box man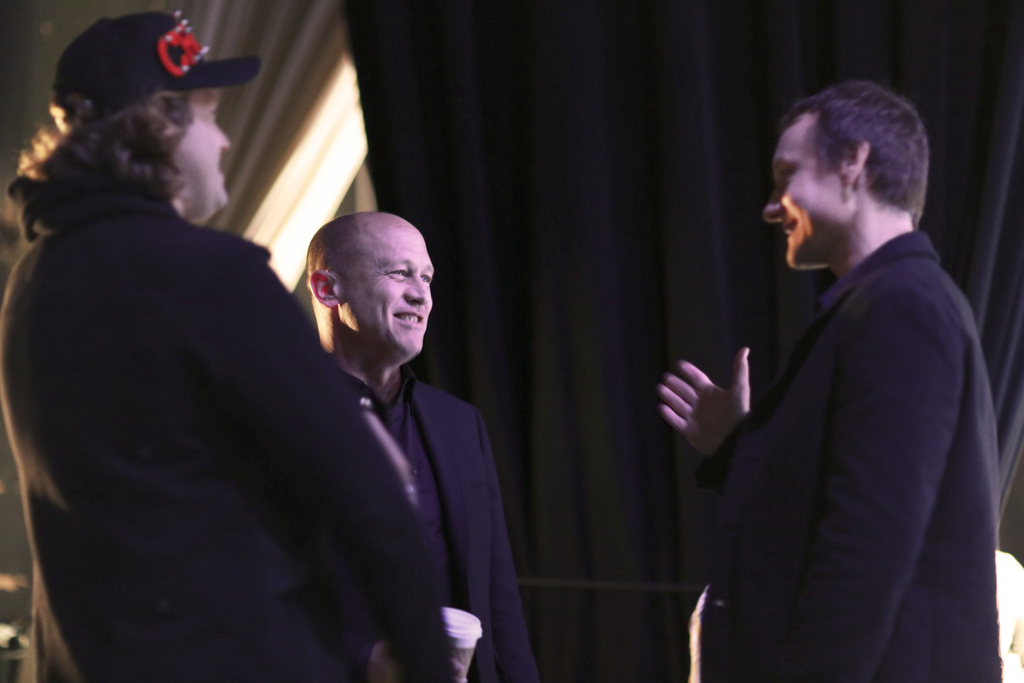
l=304, t=211, r=542, b=682
